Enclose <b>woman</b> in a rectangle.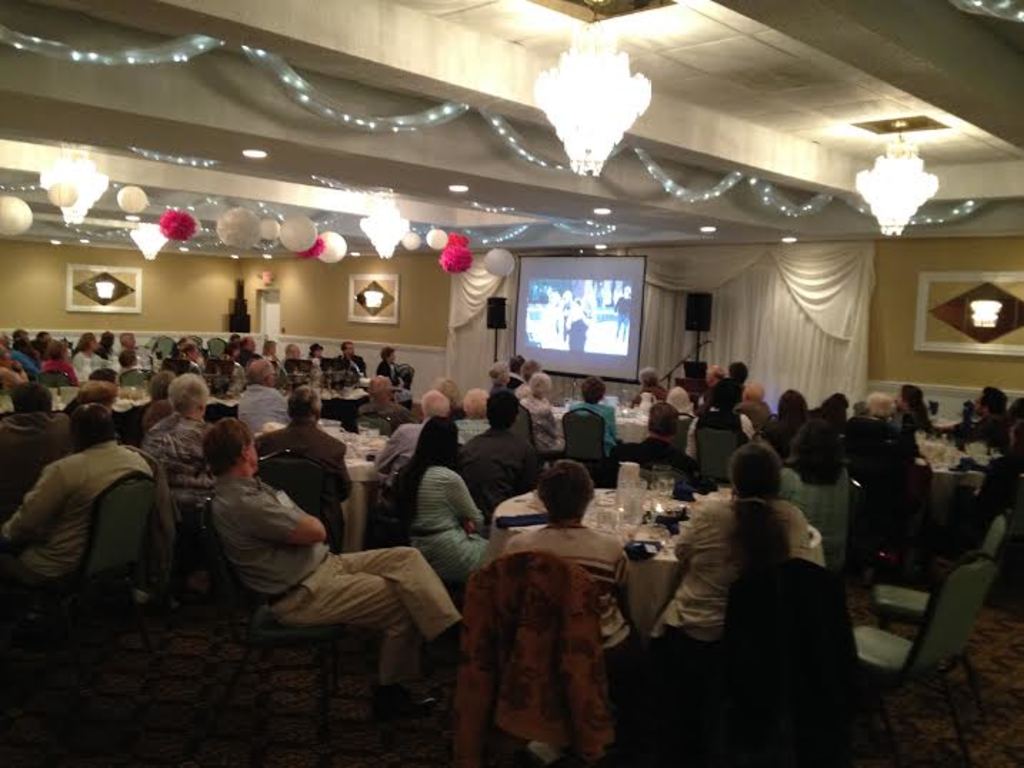
[x1=373, y1=348, x2=401, y2=385].
